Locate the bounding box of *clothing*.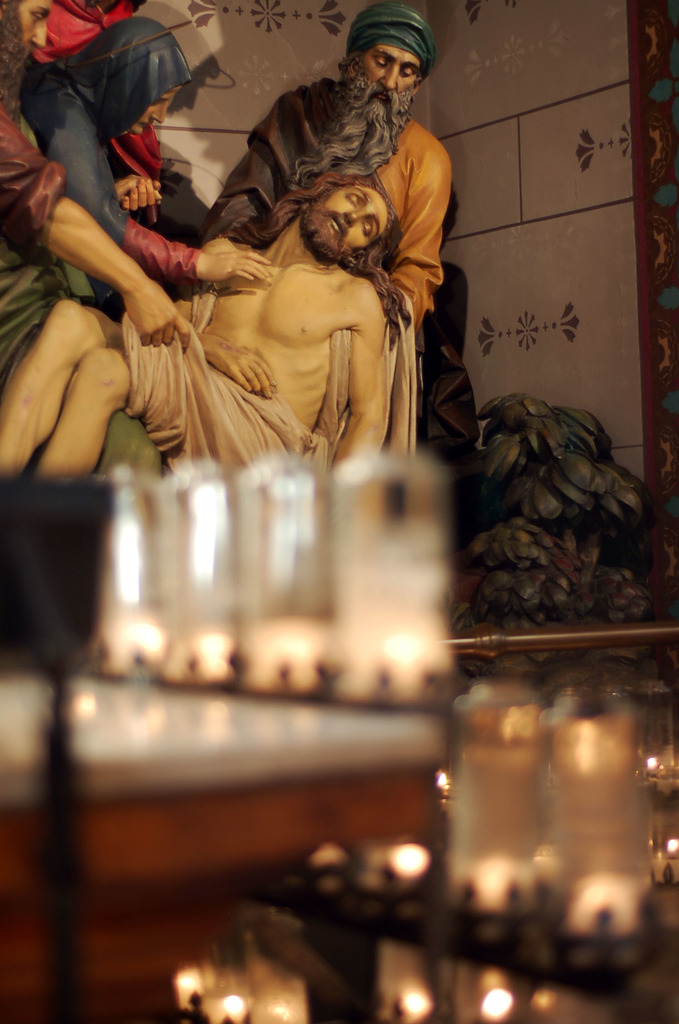
Bounding box: [x1=206, y1=83, x2=455, y2=325].
